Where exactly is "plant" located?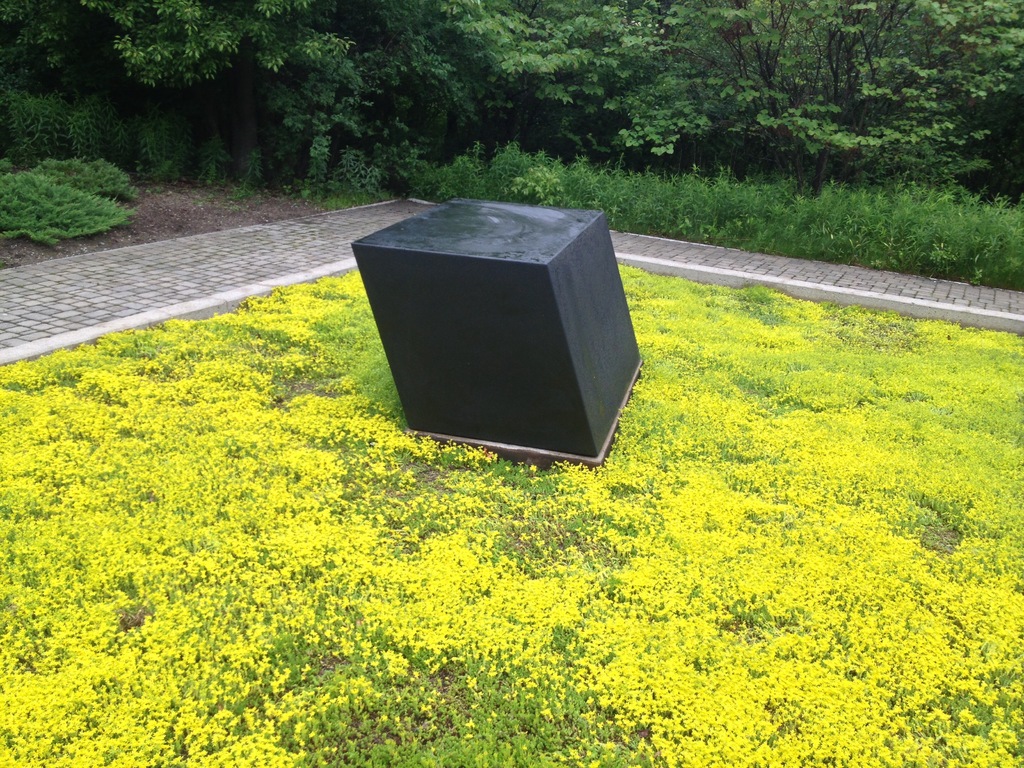
Its bounding box is bbox=[326, 138, 385, 205].
